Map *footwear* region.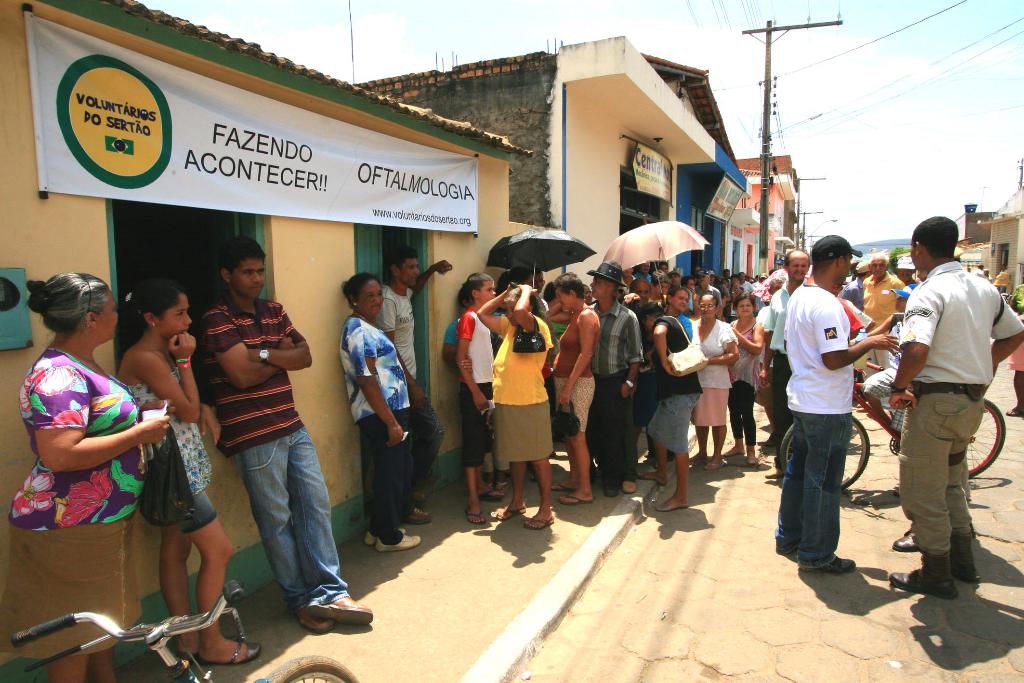
Mapped to [559,489,598,504].
